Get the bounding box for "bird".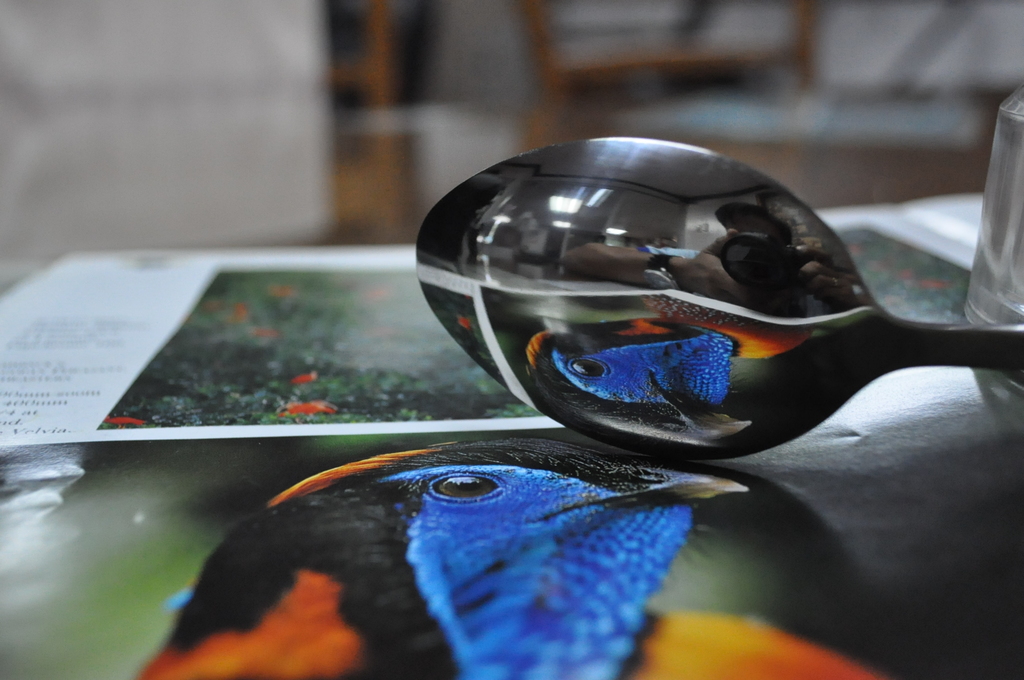
detection(132, 428, 898, 679).
